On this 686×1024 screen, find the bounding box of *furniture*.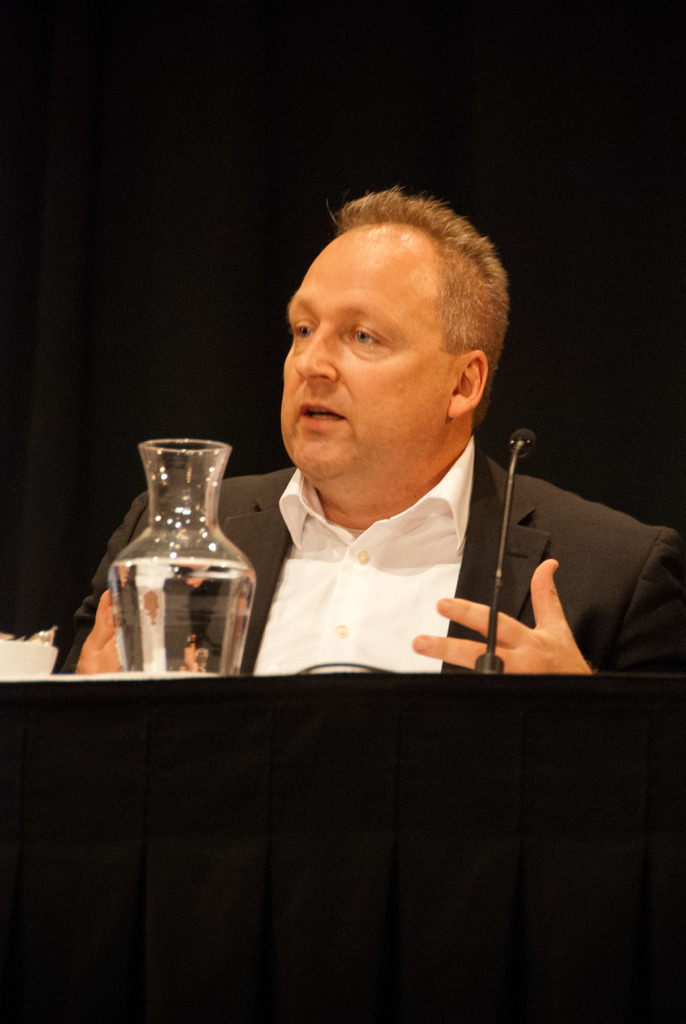
Bounding box: (0, 672, 685, 1023).
